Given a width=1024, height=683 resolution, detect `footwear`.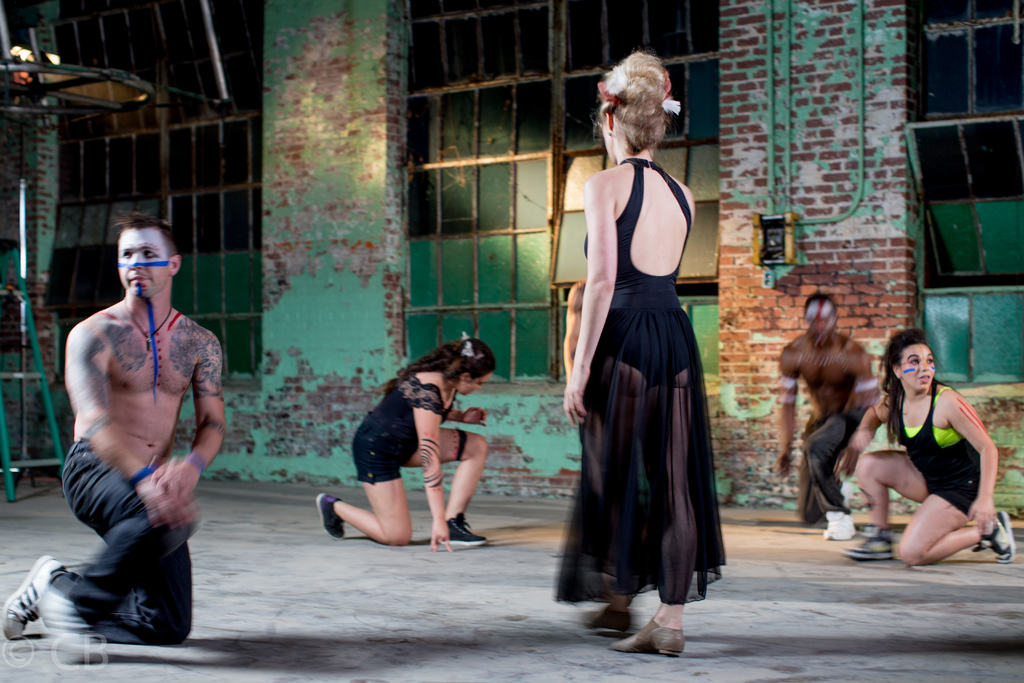
box(822, 508, 863, 540).
